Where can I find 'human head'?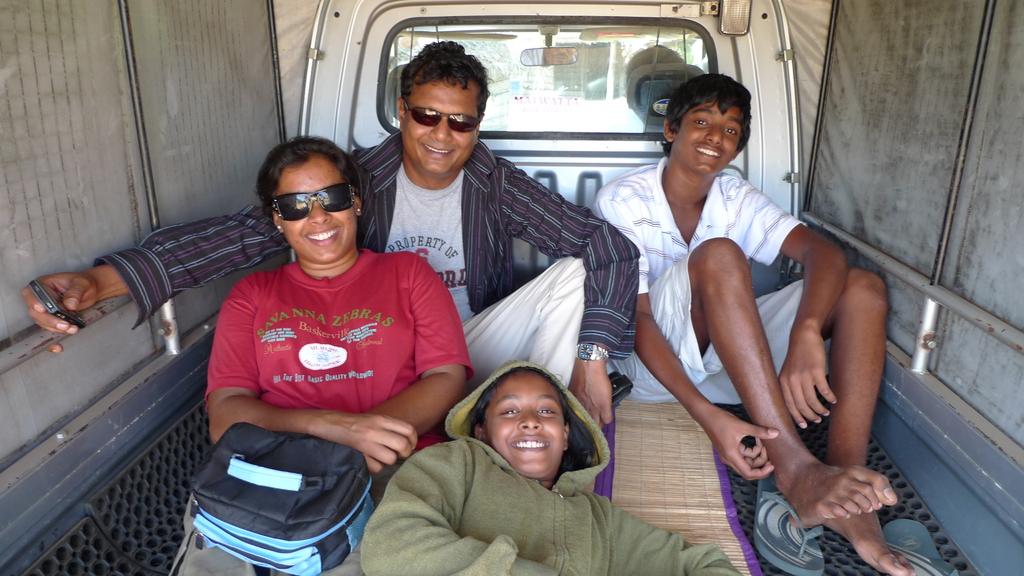
You can find it at {"left": 394, "top": 40, "right": 489, "bottom": 177}.
